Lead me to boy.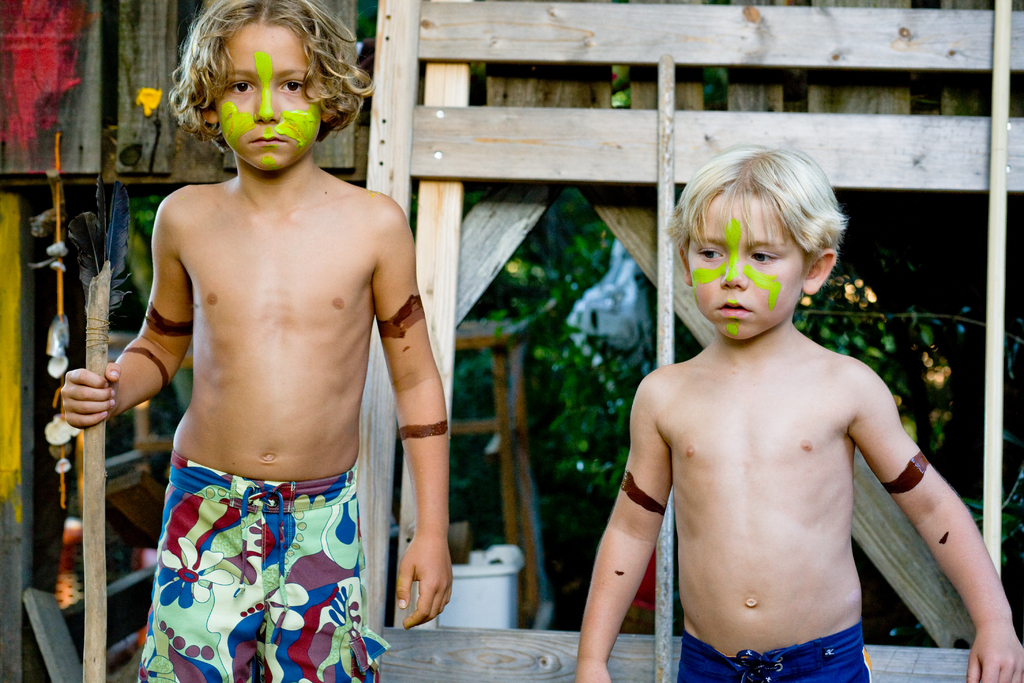
Lead to crop(578, 129, 989, 682).
